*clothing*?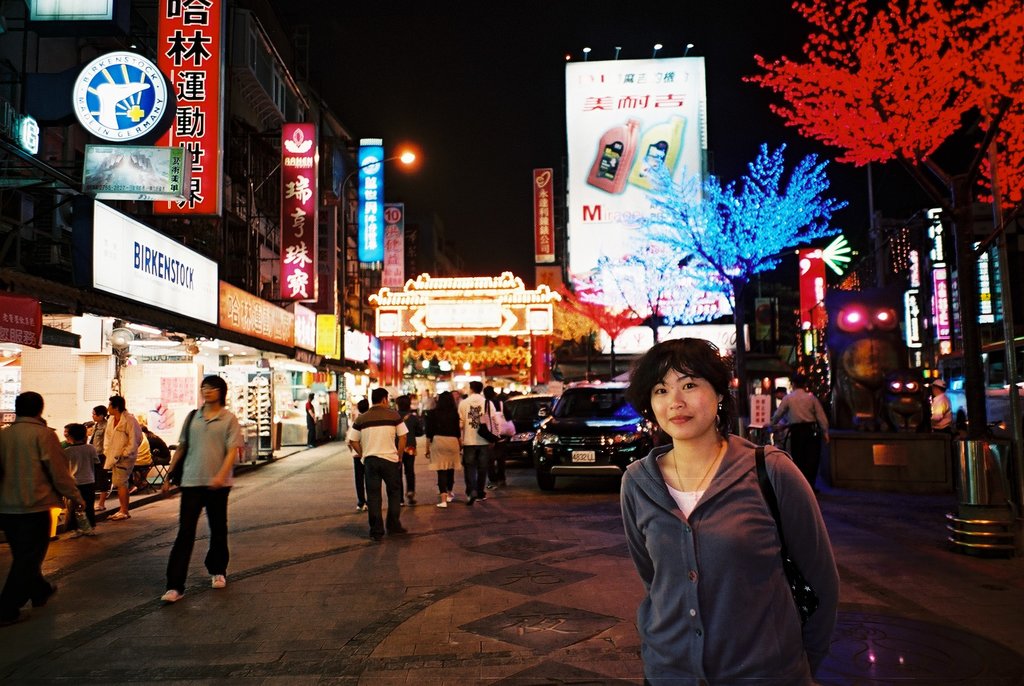
detection(424, 401, 463, 499)
